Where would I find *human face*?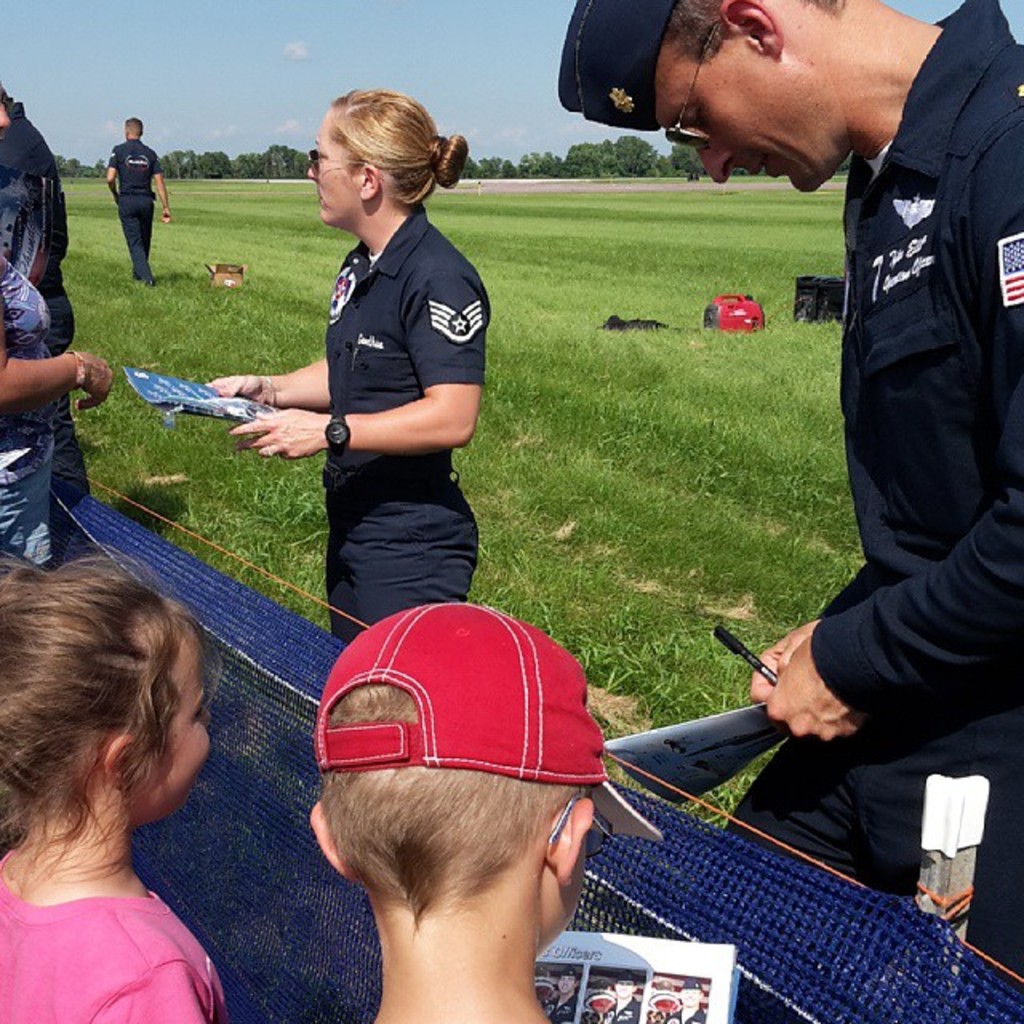
At (x1=142, y1=635, x2=213, y2=818).
